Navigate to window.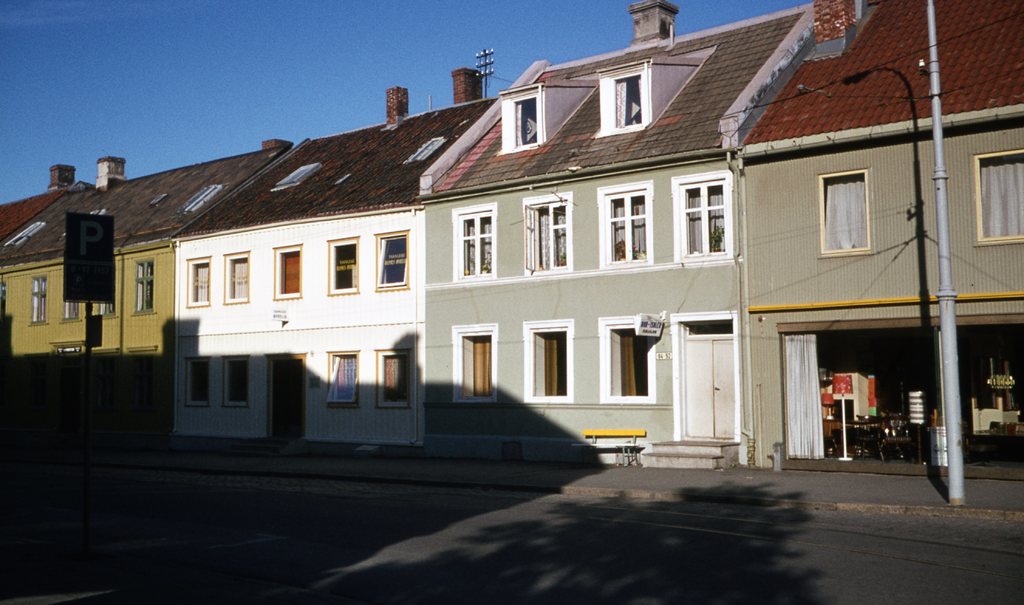
Navigation target: <bbox>820, 175, 874, 250</bbox>.
